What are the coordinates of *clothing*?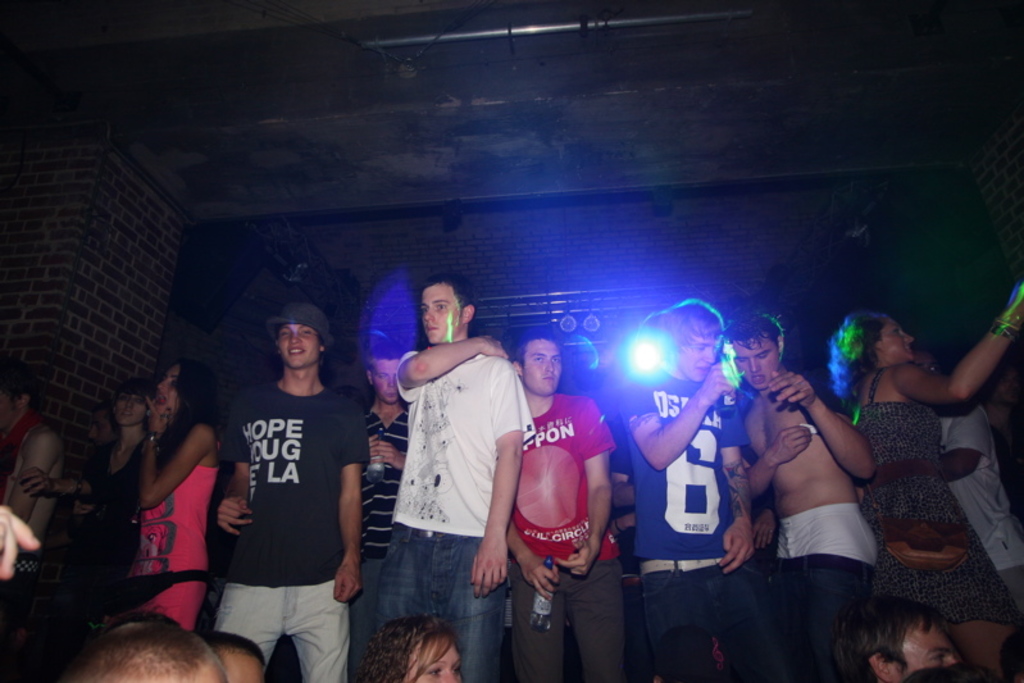
Rect(941, 406, 1023, 605).
